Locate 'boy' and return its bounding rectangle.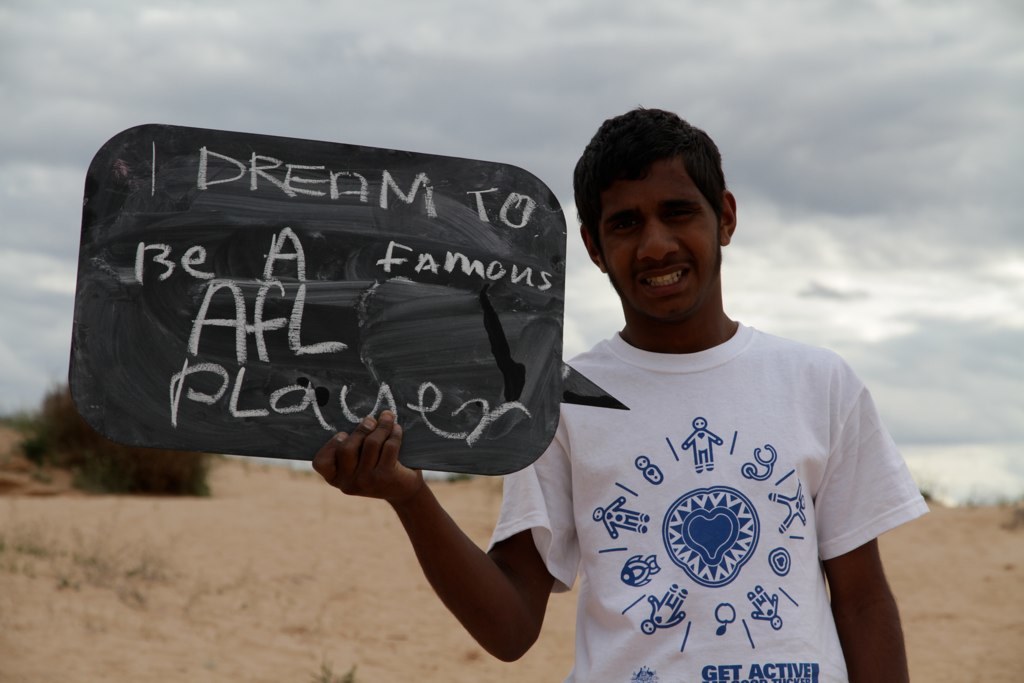
bbox=[316, 104, 913, 682].
